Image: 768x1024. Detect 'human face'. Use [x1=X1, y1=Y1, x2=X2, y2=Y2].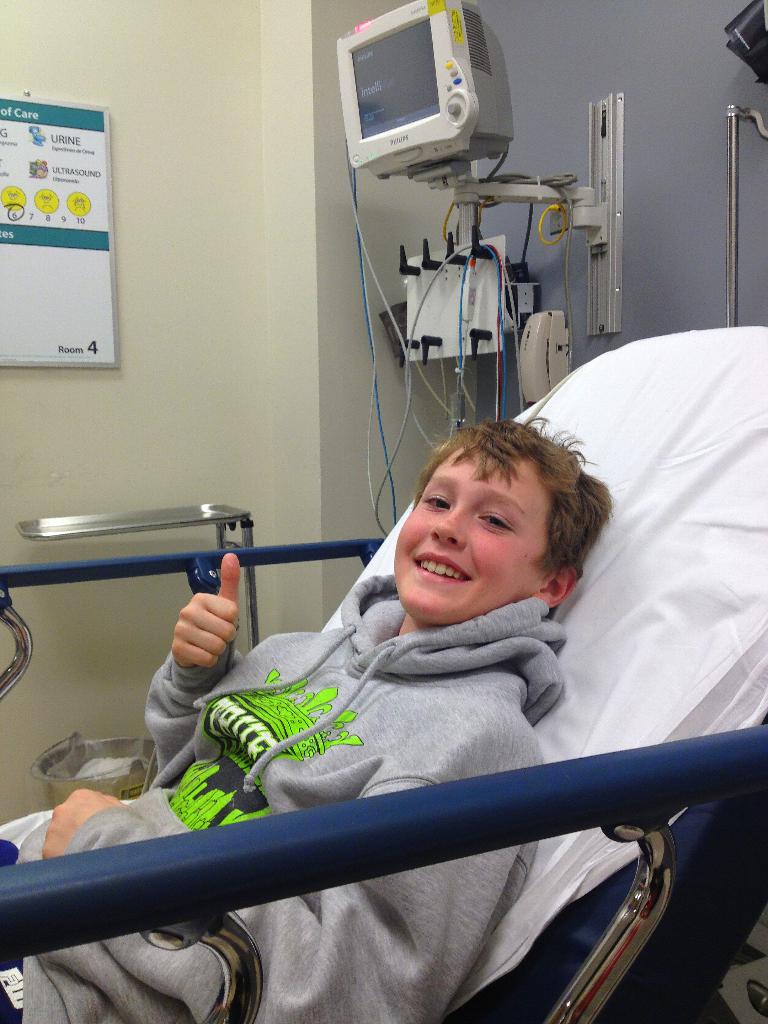
[x1=395, y1=461, x2=538, y2=607].
